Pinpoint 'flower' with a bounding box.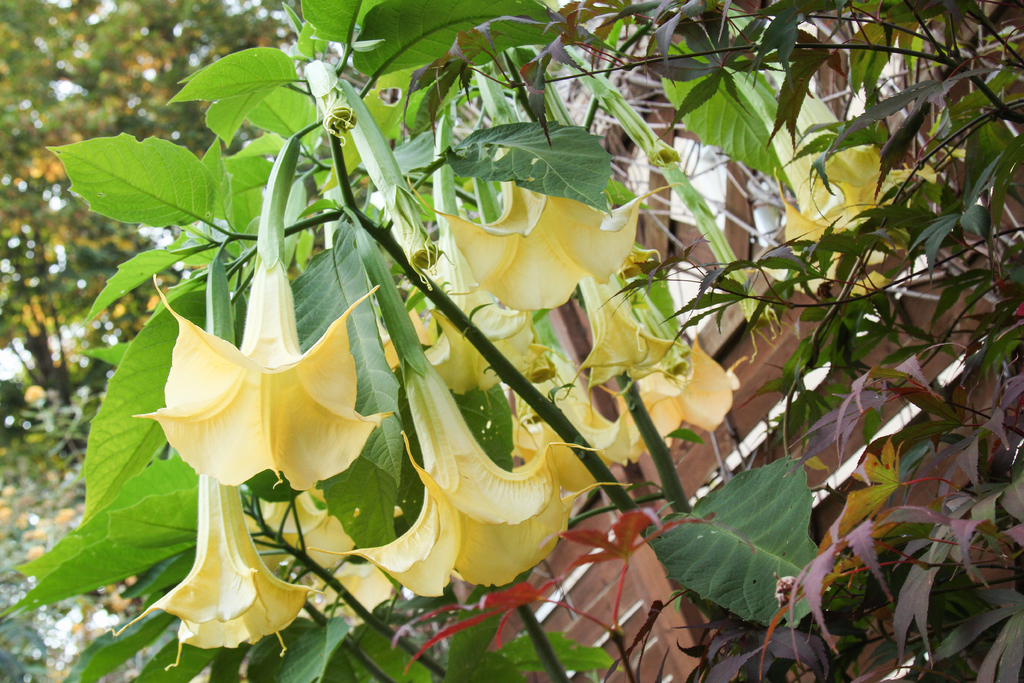
{"left": 515, "top": 383, "right": 643, "bottom": 478}.
